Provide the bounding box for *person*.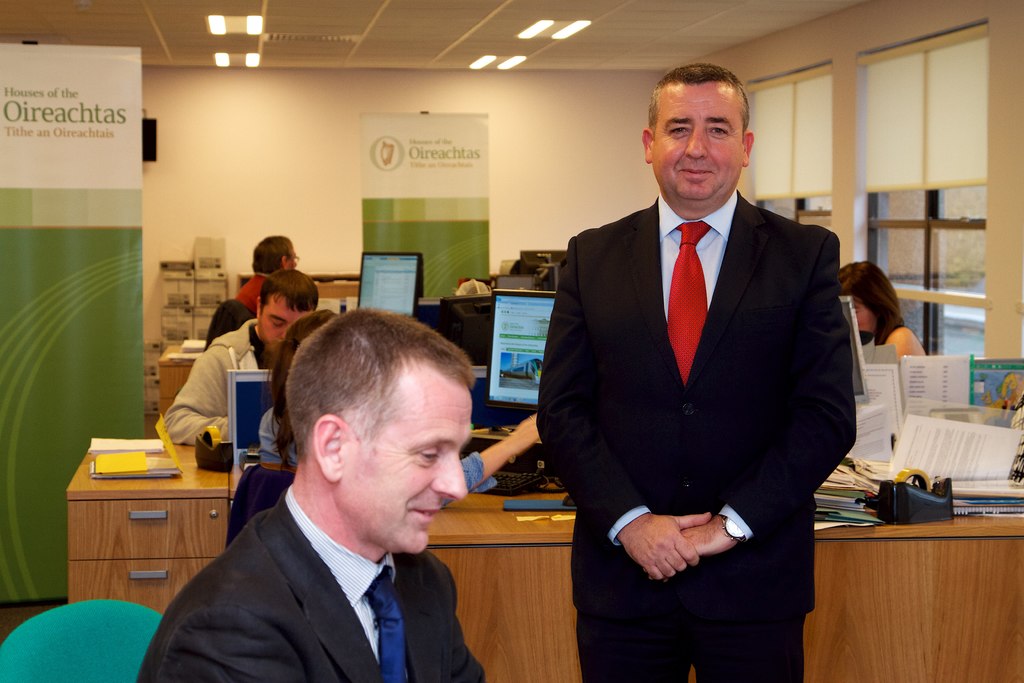
locate(193, 218, 327, 334).
